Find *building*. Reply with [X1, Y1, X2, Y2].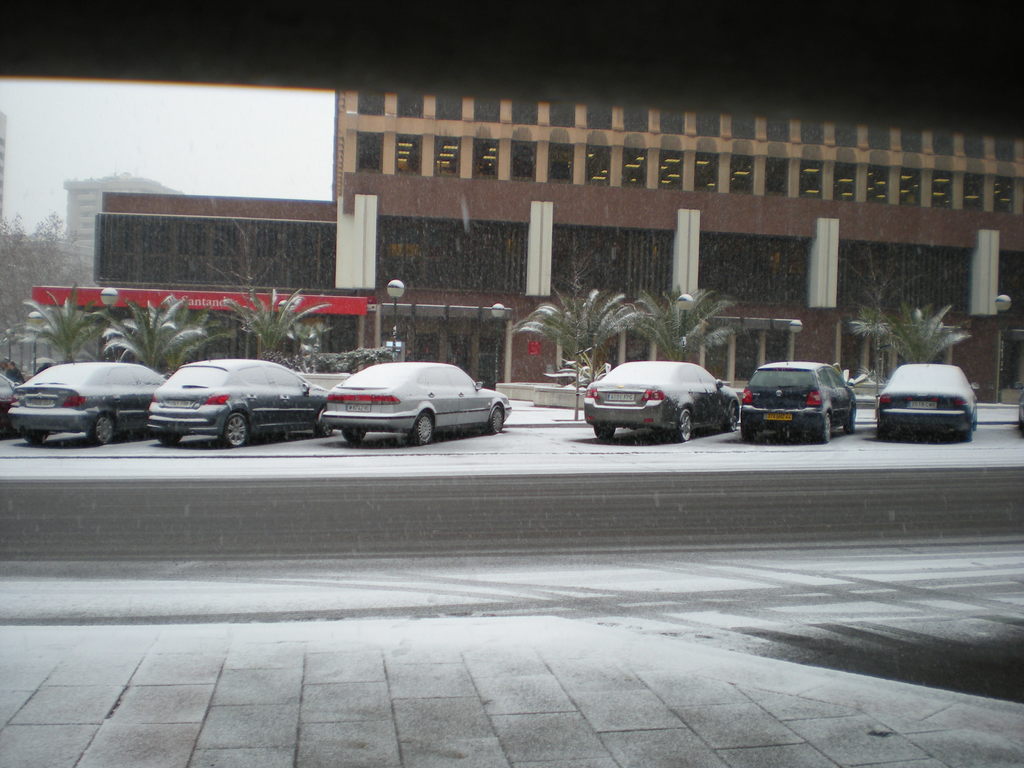
[31, 83, 1023, 392].
